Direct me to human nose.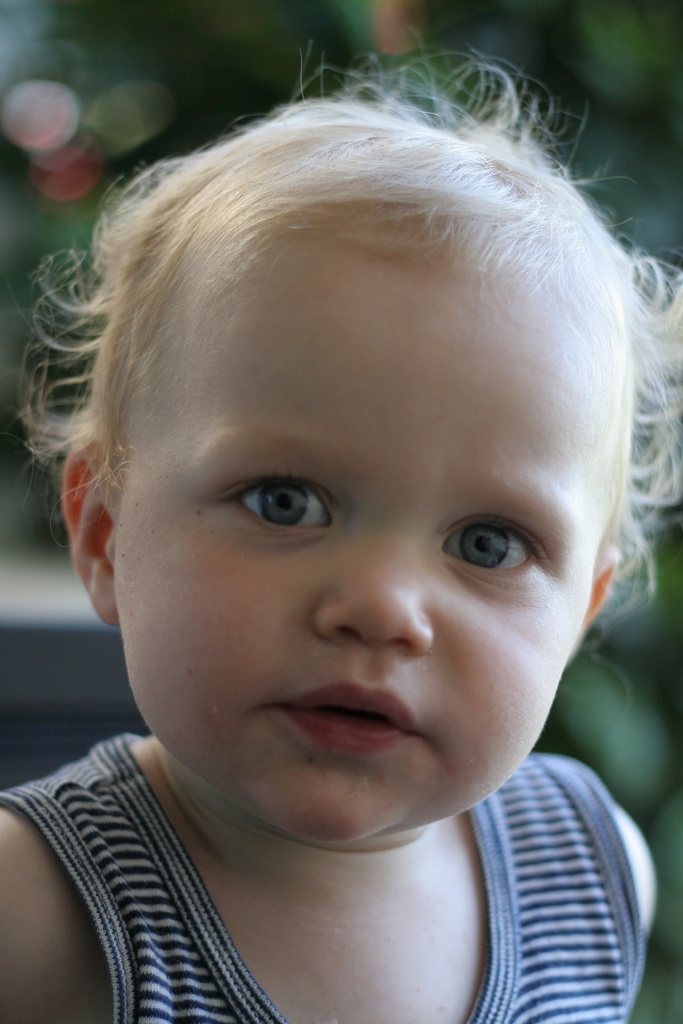
Direction: 311 527 437 660.
